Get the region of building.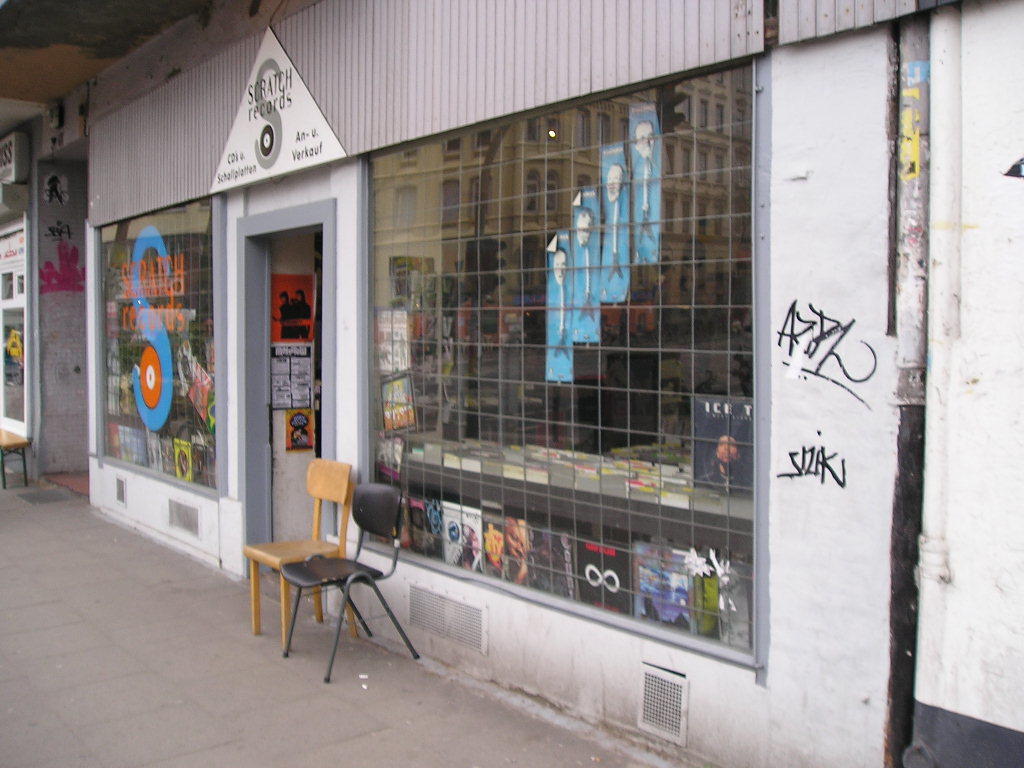
[0, 0, 1023, 767].
